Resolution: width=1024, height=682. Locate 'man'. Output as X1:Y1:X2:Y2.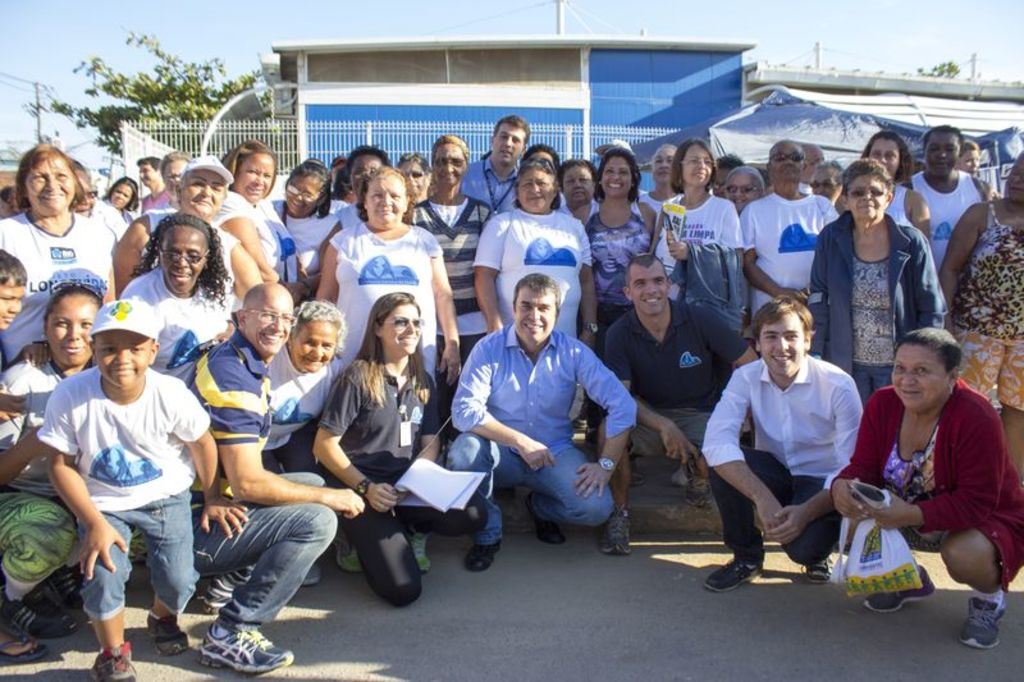
732:138:837:344.
